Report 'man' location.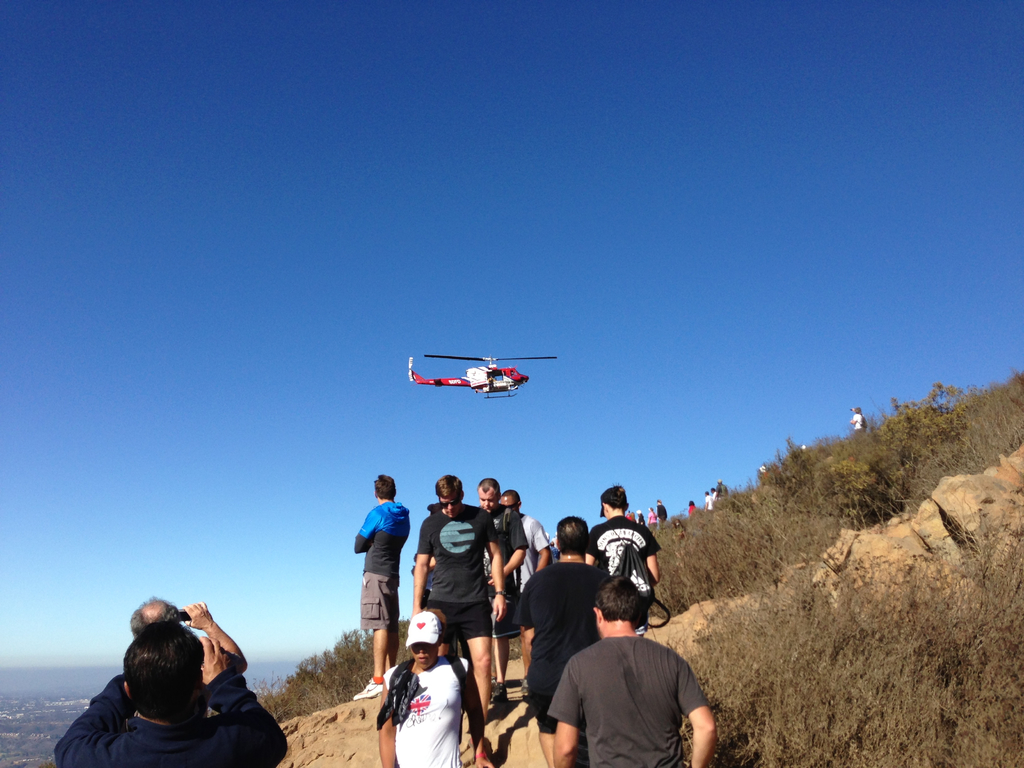
Report: <region>851, 406, 866, 433</region>.
